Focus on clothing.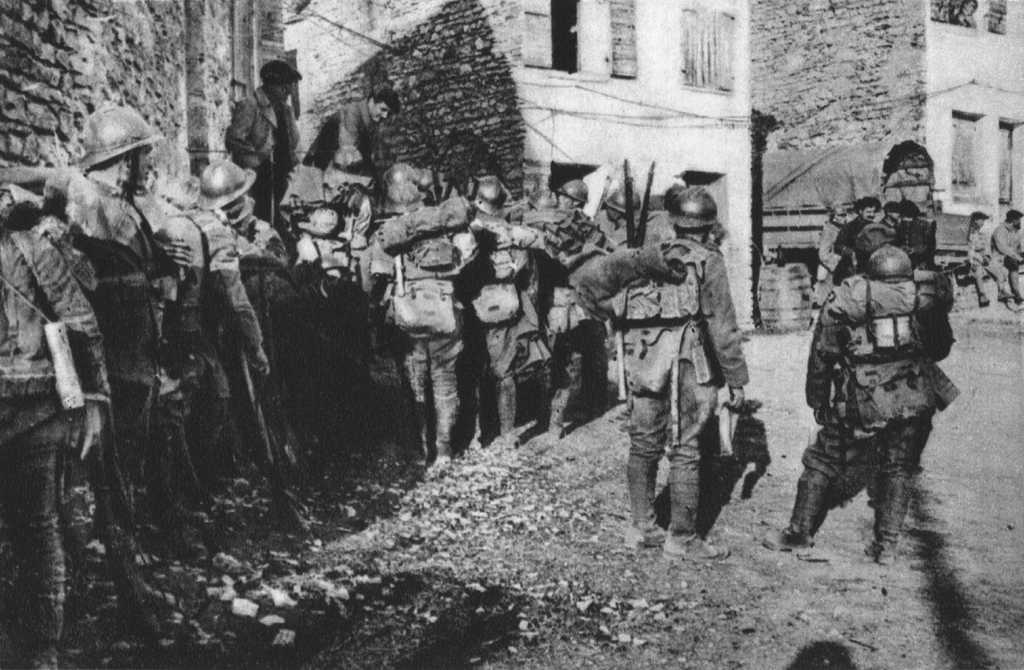
Focused at (617, 228, 748, 536).
